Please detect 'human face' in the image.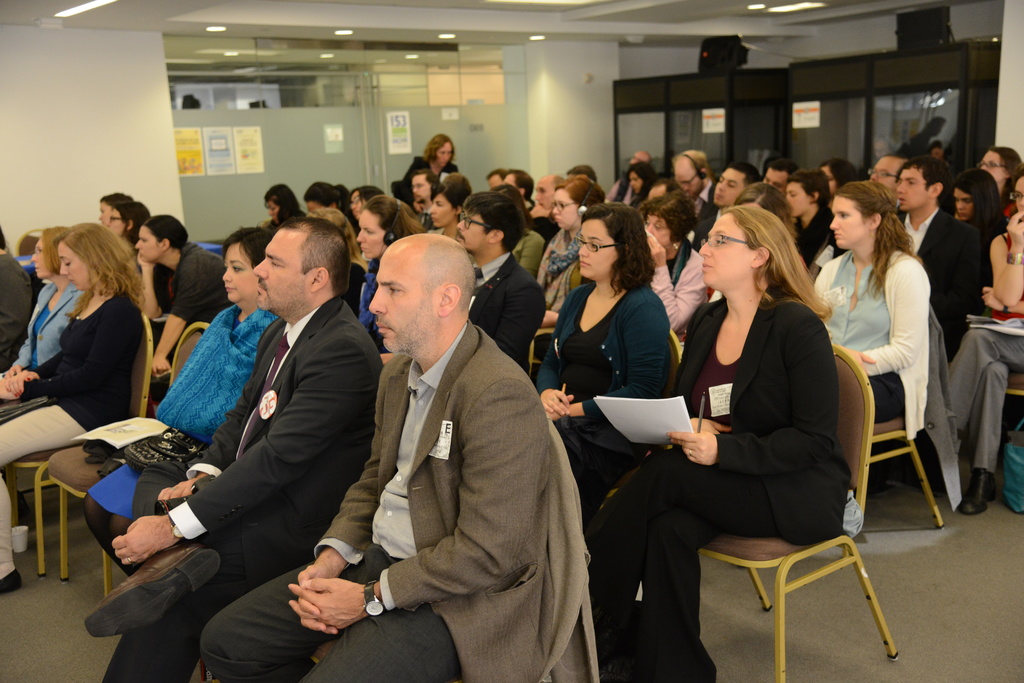
locate(533, 182, 554, 209).
